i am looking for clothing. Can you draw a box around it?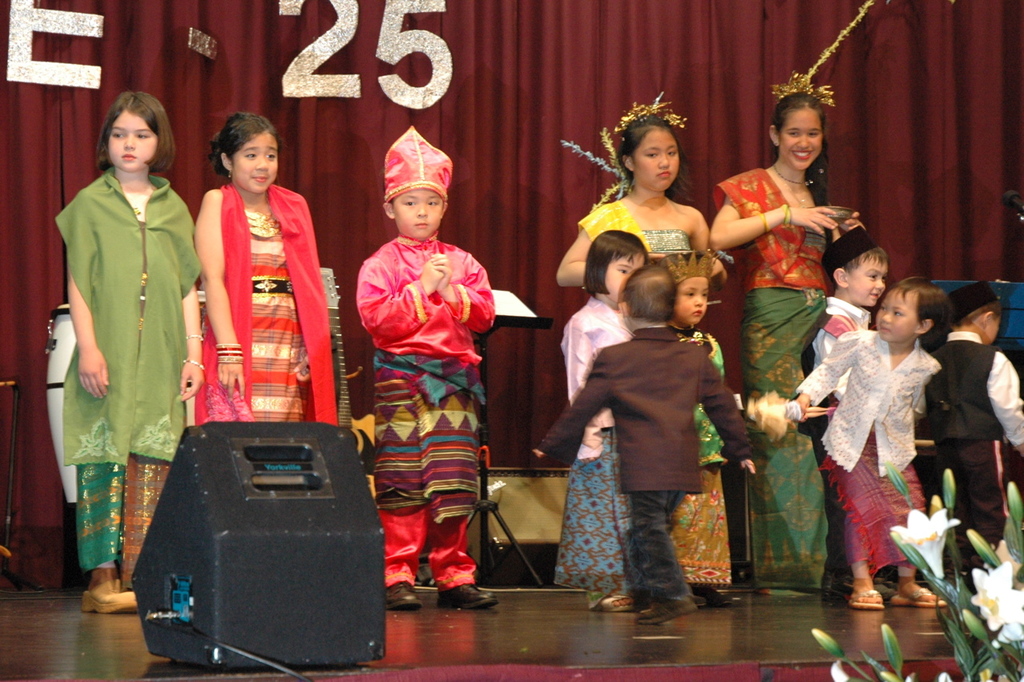
Sure, the bounding box is (x1=51, y1=127, x2=194, y2=543).
